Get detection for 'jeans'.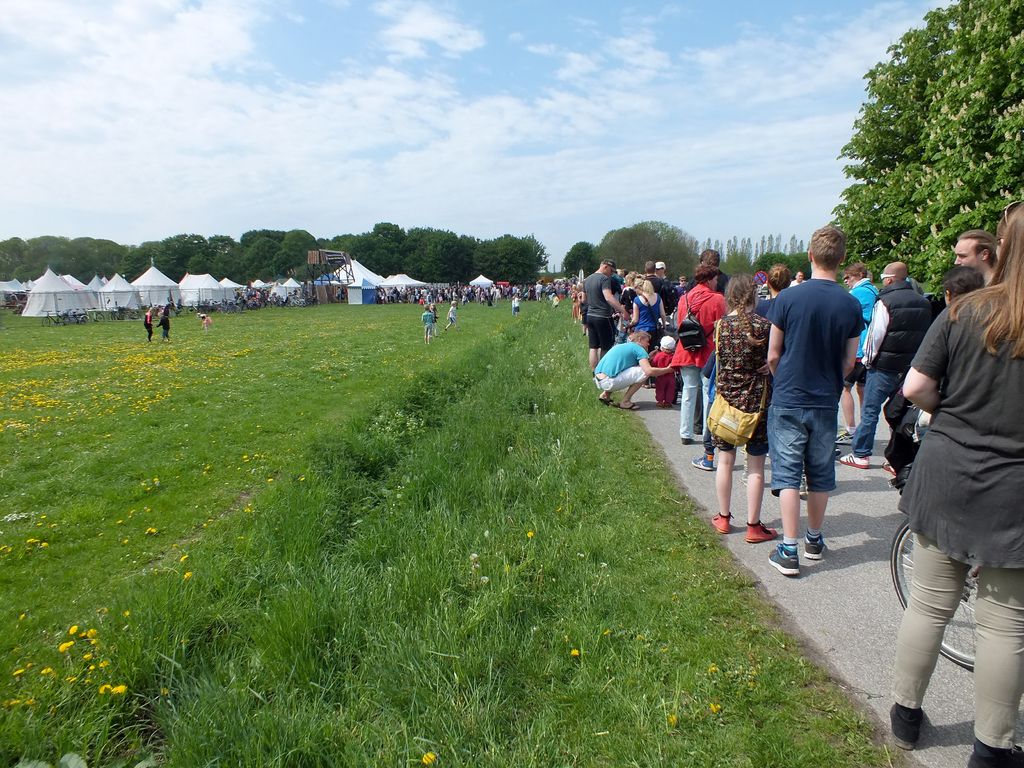
Detection: select_region(764, 403, 839, 493).
